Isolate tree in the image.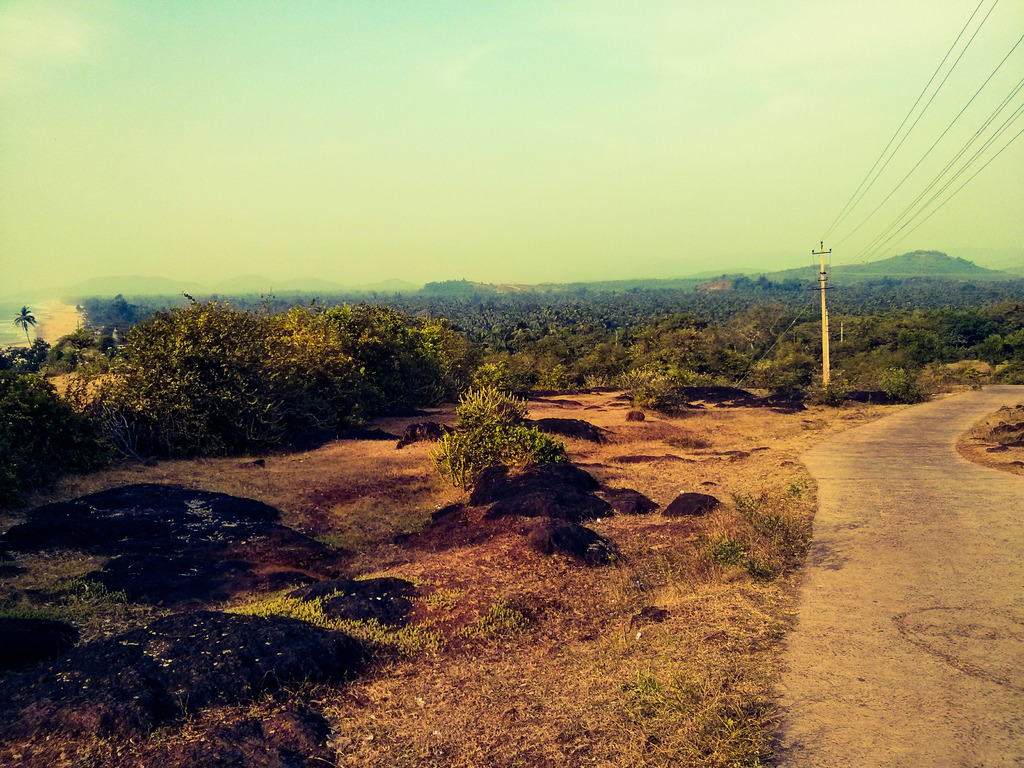
Isolated region: (left=13, top=305, right=42, bottom=372).
